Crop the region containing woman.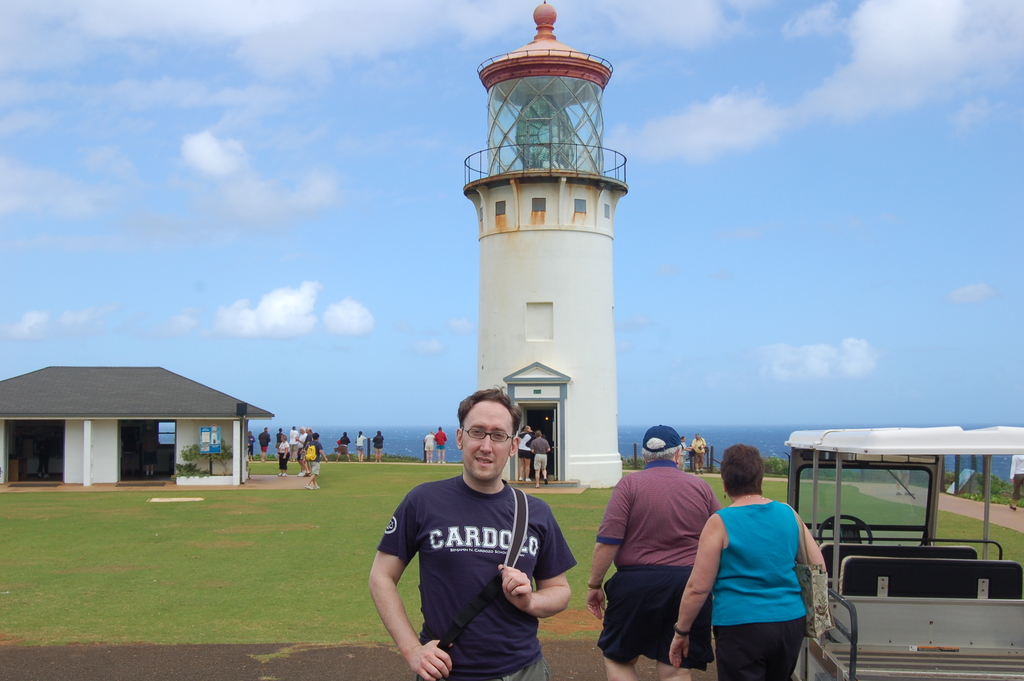
Crop region: 248:431:255:461.
